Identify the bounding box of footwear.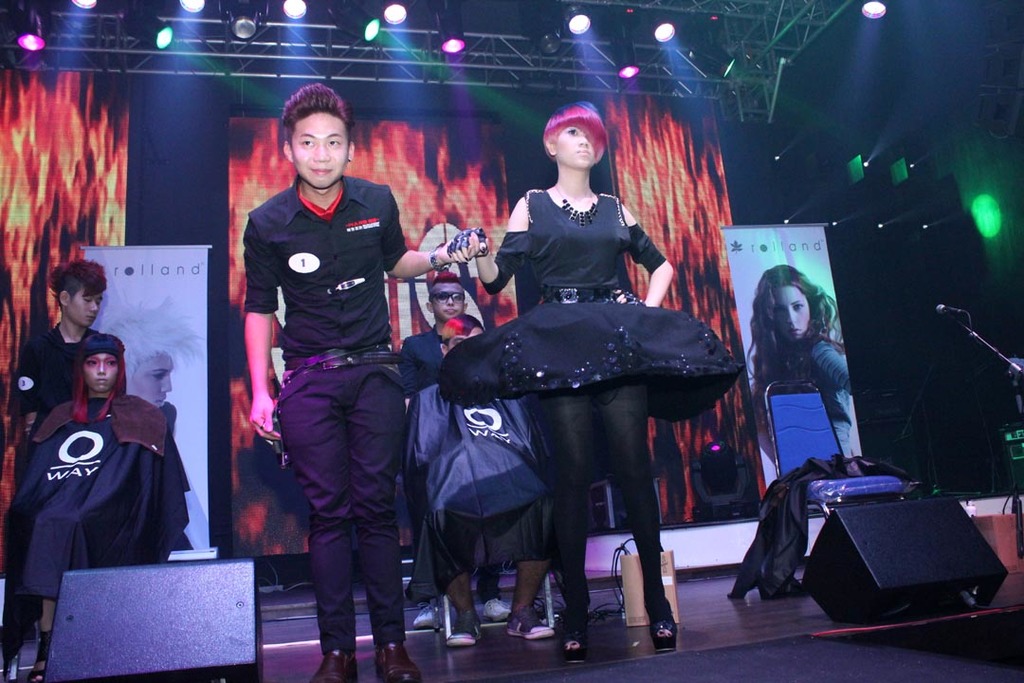
375,639,420,682.
